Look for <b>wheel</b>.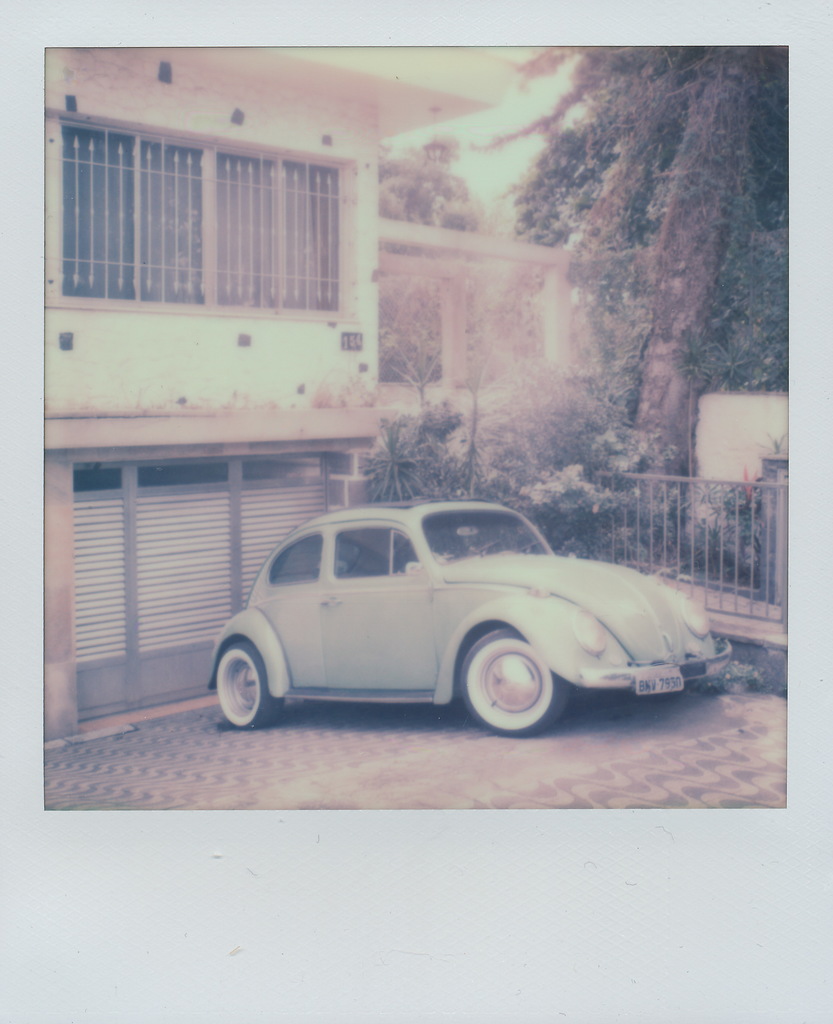
Found: (left=460, top=633, right=572, bottom=726).
